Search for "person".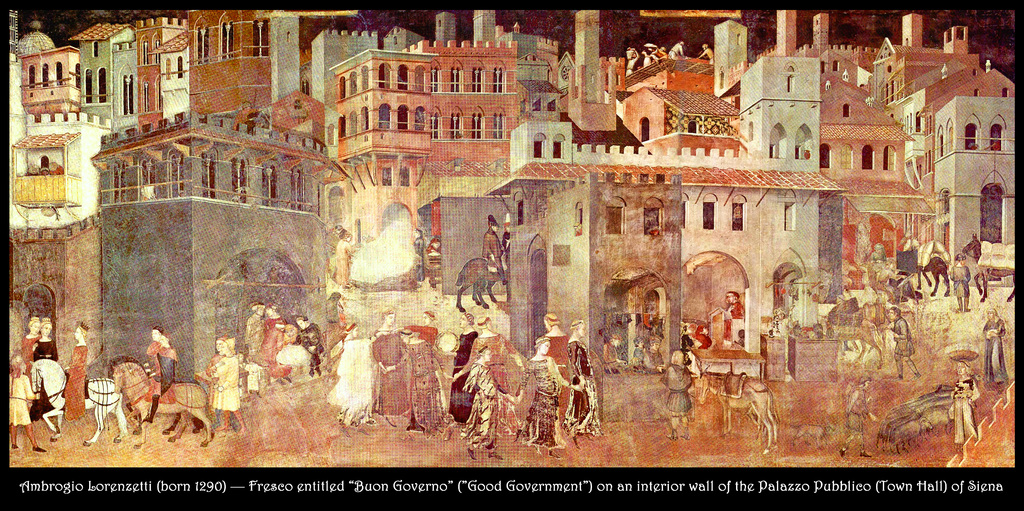
Found at select_region(948, 255, 972, 312).
